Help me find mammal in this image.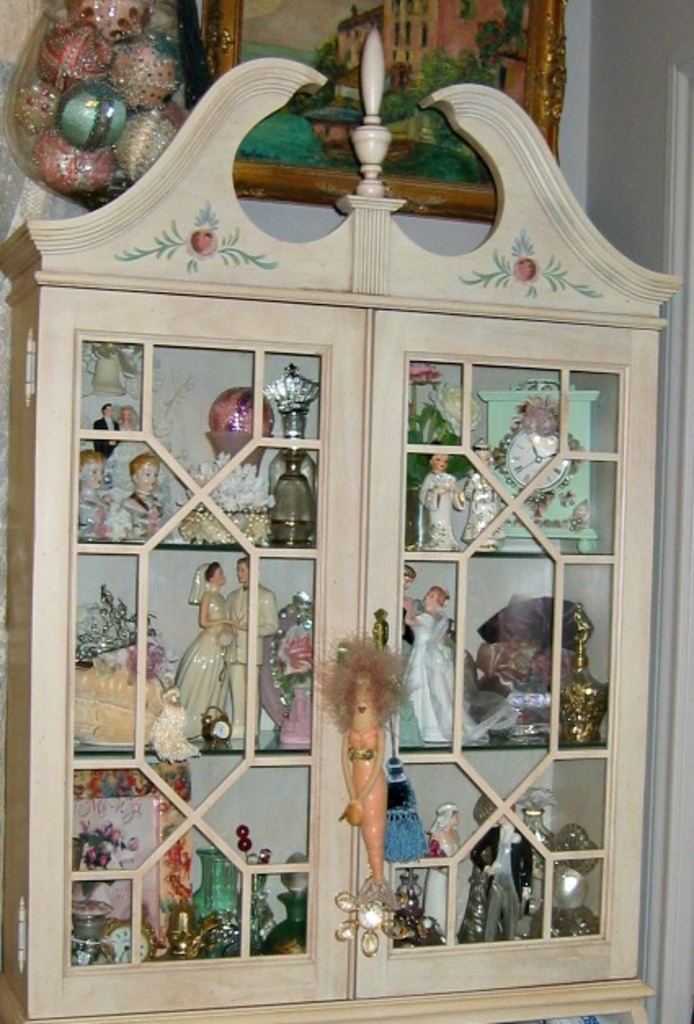
Found it: {"left": 478, "top": 797, "right": 531, "bottom": 941}.
